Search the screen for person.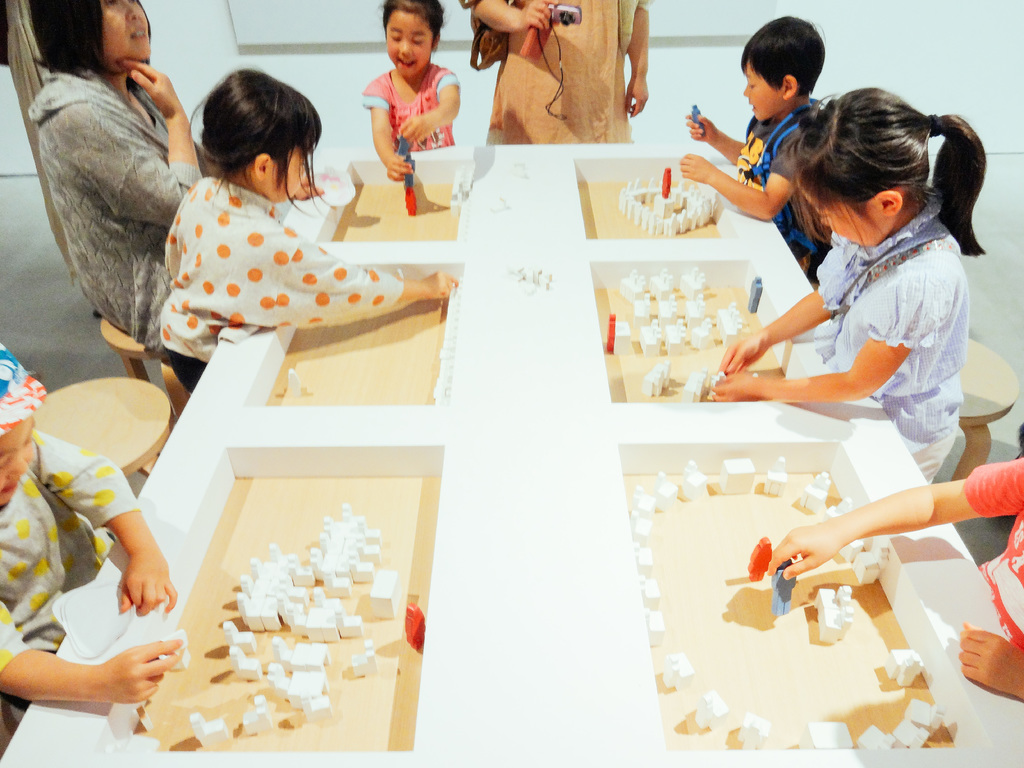
Found at left=678, top=14, right=831, bottom=282.
